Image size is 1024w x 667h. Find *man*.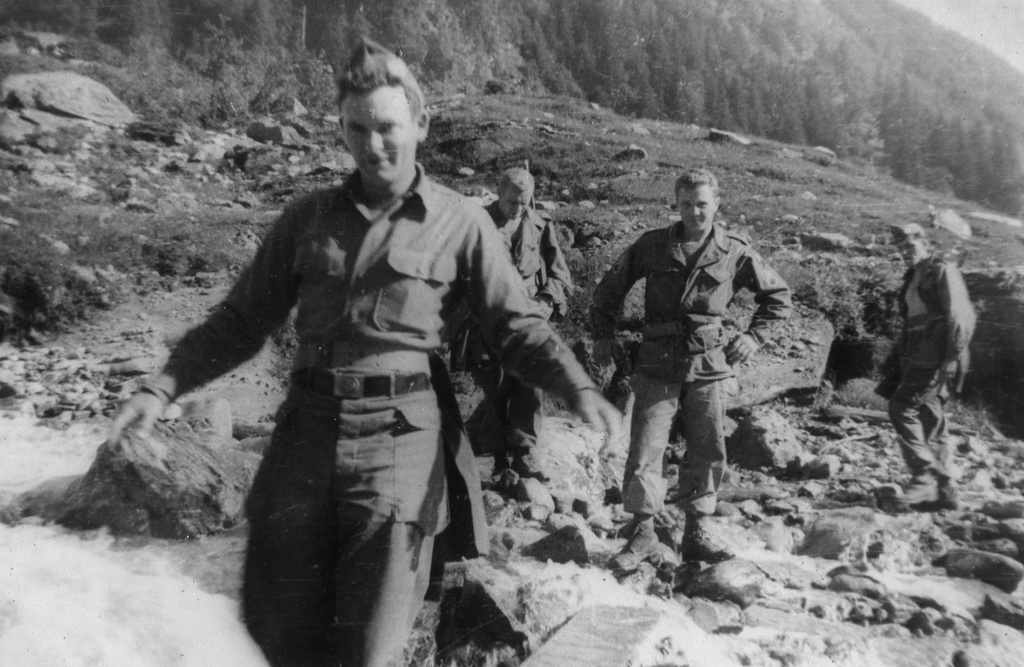
880/214/982/521.
